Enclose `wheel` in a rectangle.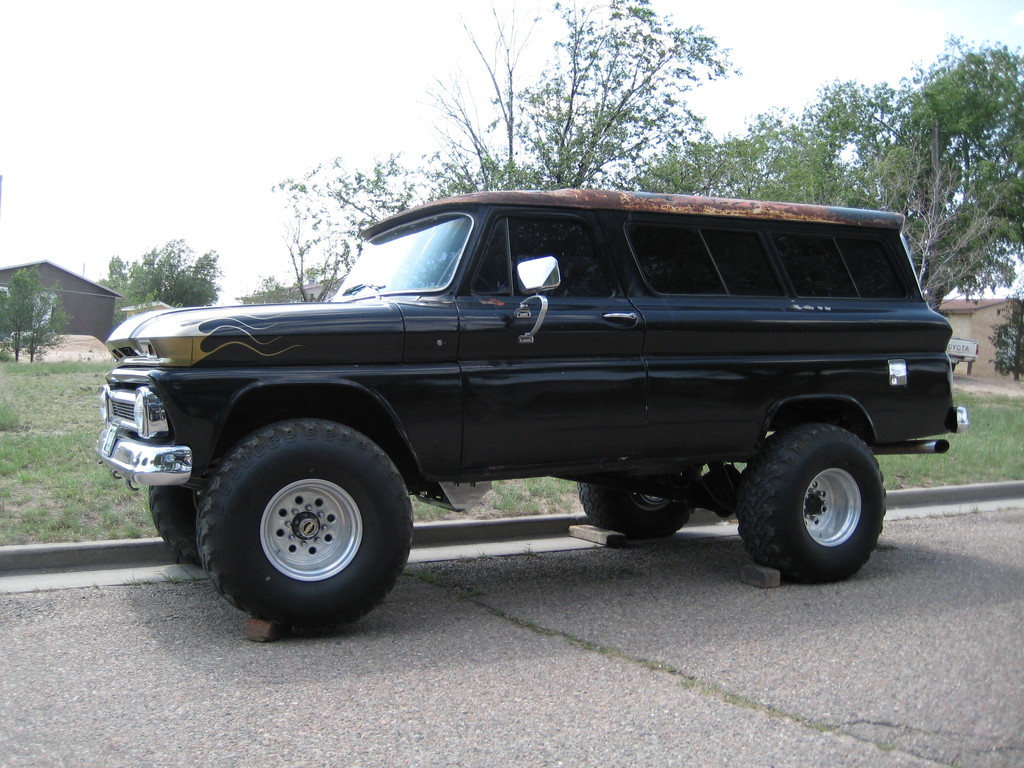
[193,415,415,634].
